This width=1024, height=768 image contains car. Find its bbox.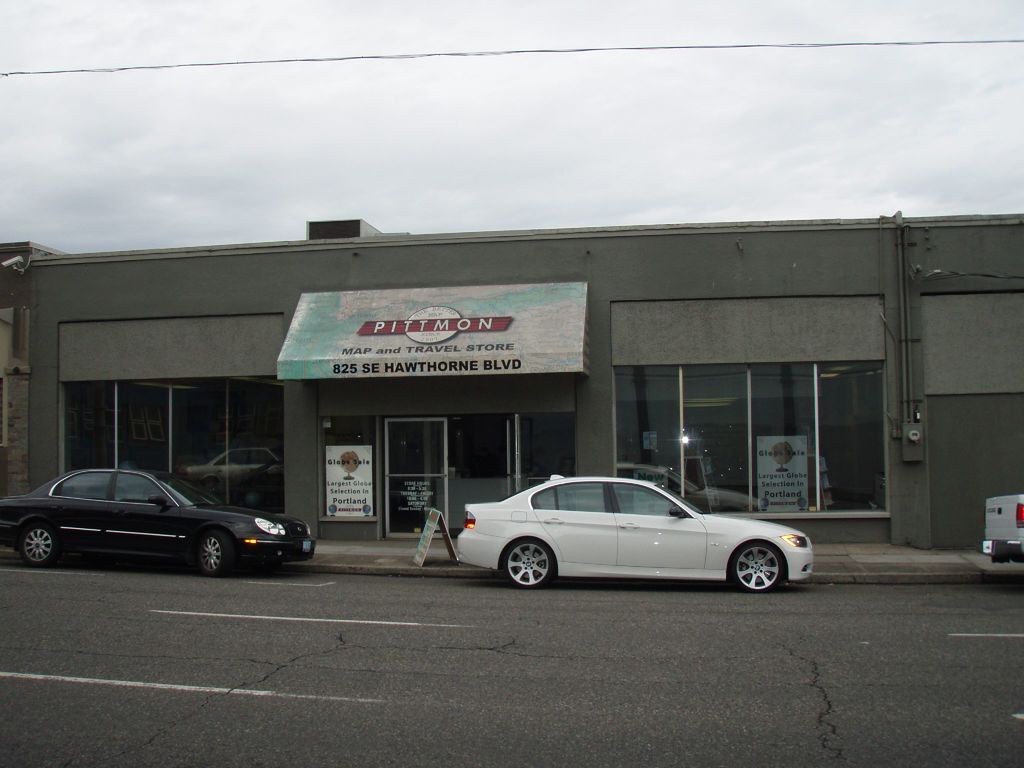
rect(985, 495, 1023, 554).
